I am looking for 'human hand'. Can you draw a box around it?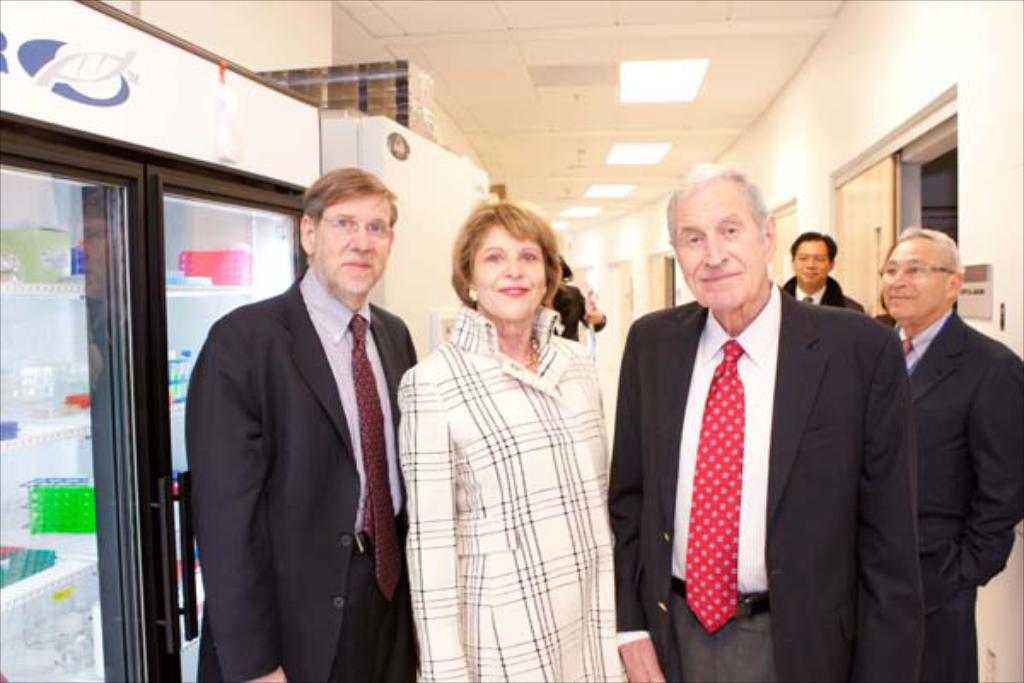
Sure, the bounding box is (left=246, top=664, right=287, bottom=681).
